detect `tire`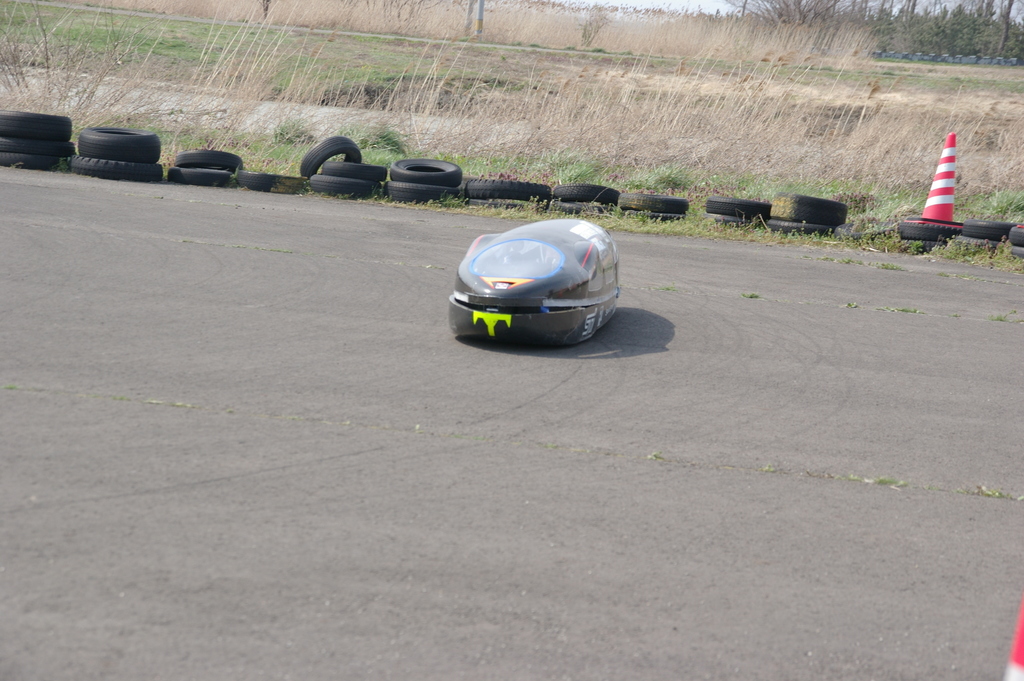
box=[70, 154, 164, 182]
